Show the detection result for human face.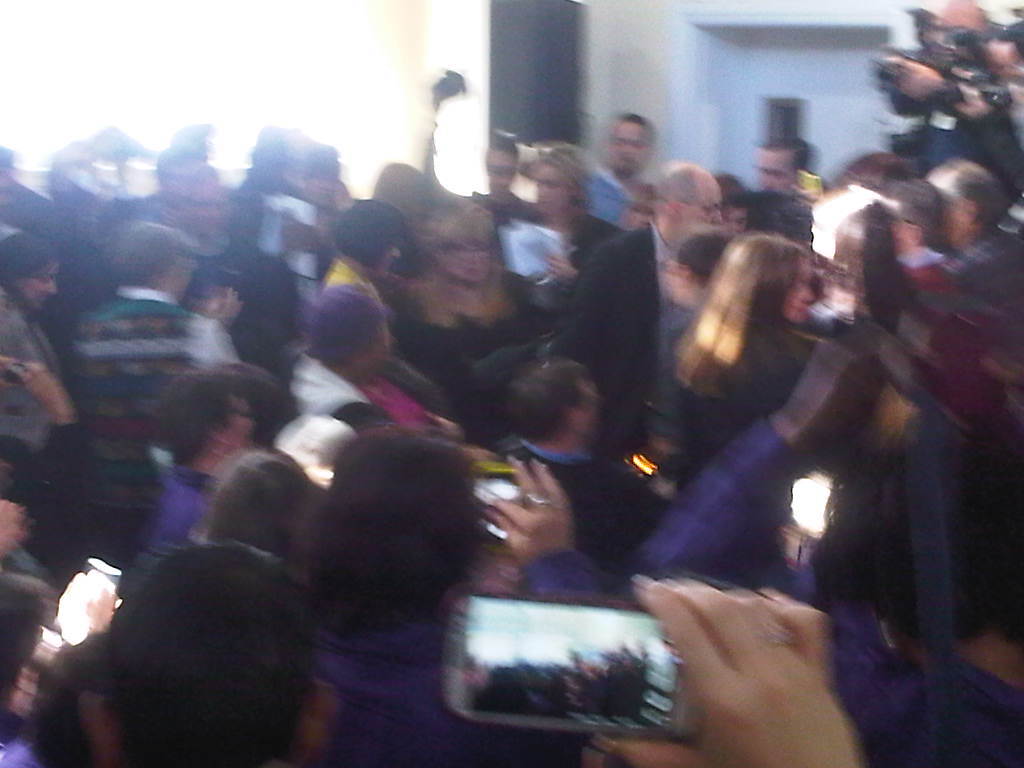
{"left": 533, "top": 163, "right": 572, "bottom": 220}.
